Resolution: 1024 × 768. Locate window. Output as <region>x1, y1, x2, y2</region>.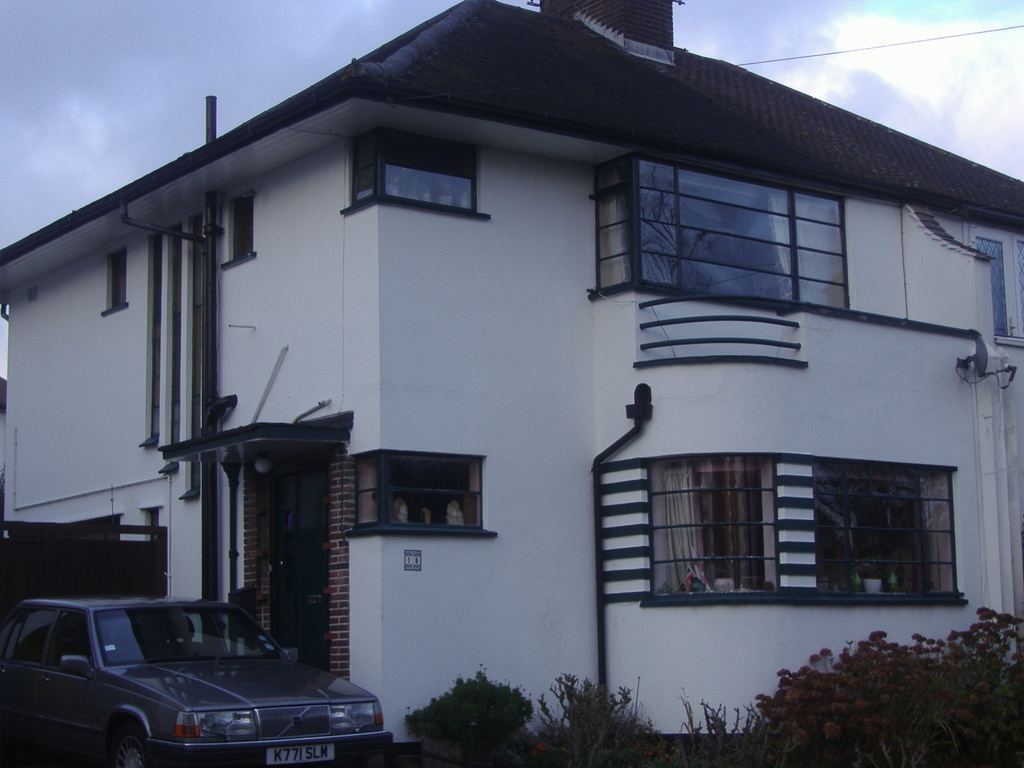
<region>344, 137, 481, 214</region>.
